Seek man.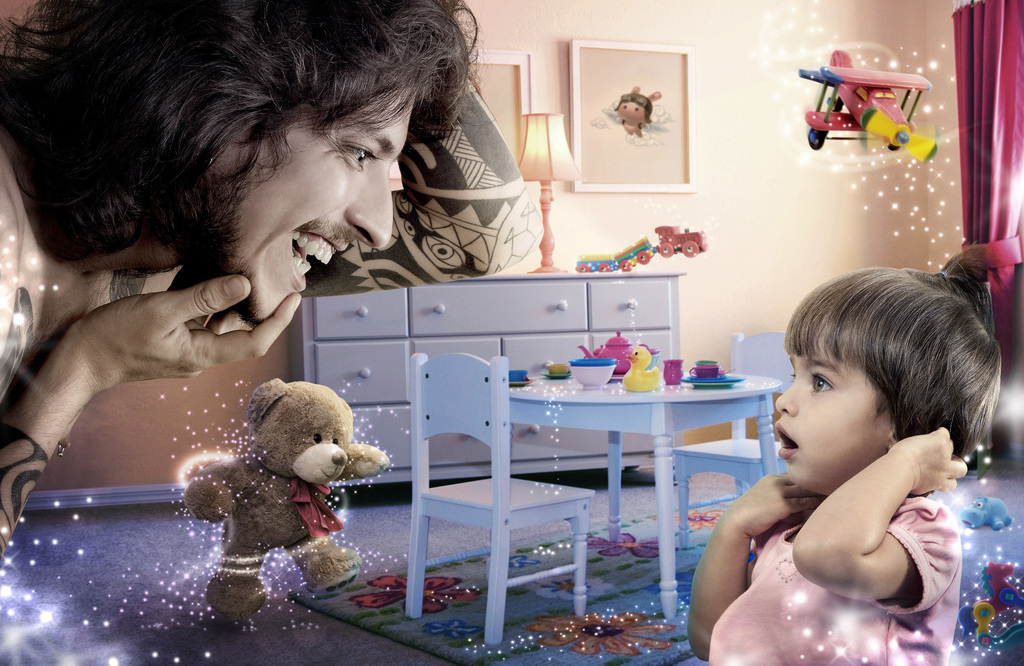
bbox=[0, 0, 480, 574].
